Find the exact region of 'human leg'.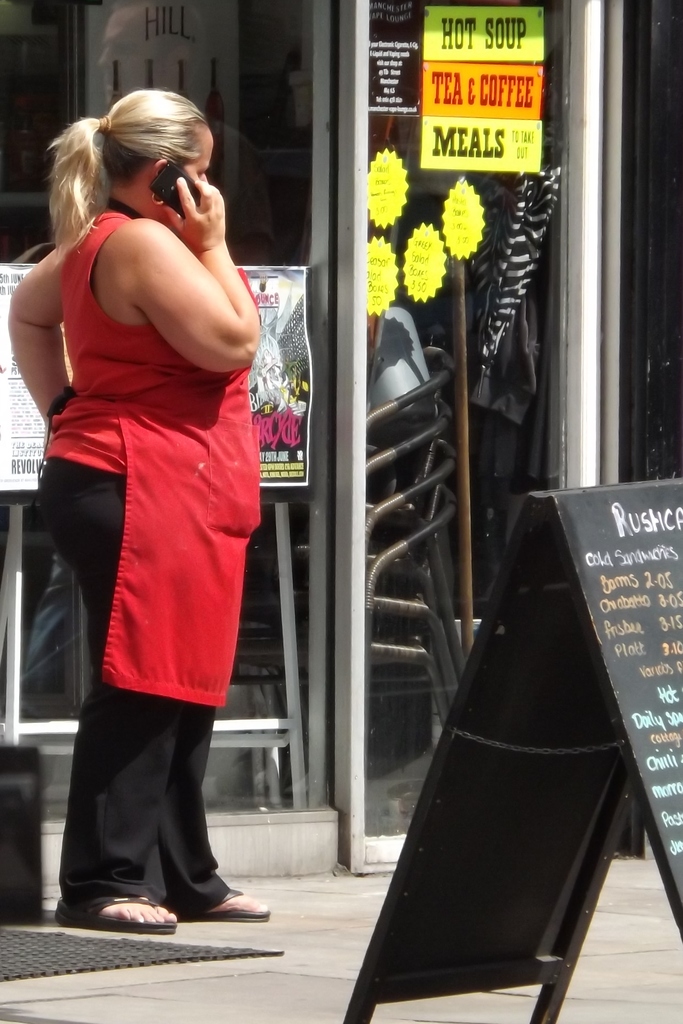
Exact region: x1=33 y1=468 x2=274 y2=937.
